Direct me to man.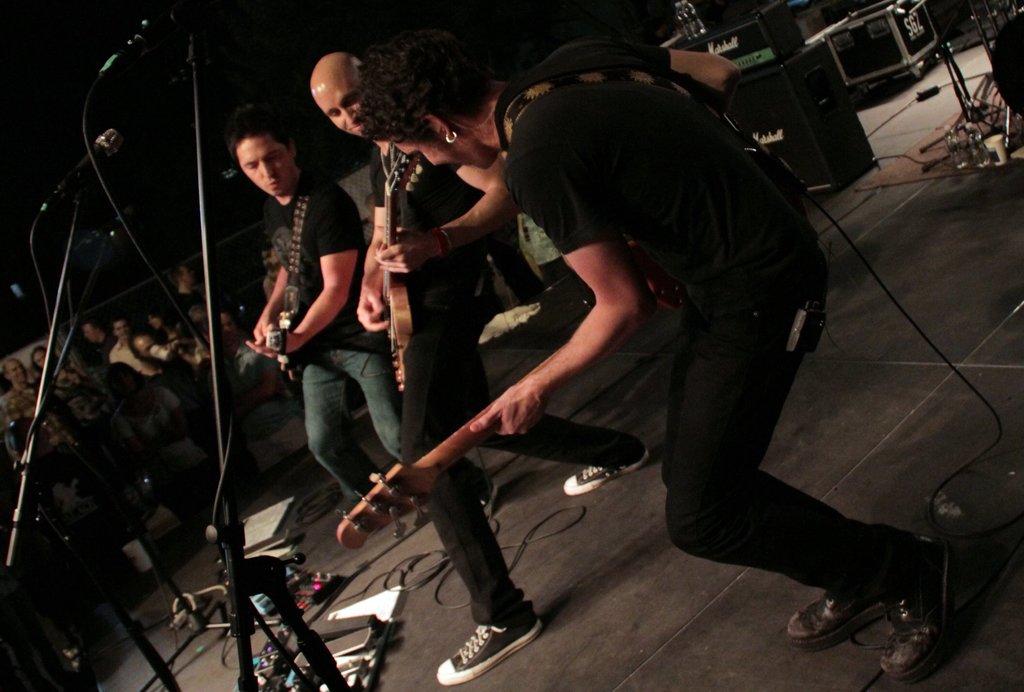
Direction: <box>353,33,949,679</box>.
